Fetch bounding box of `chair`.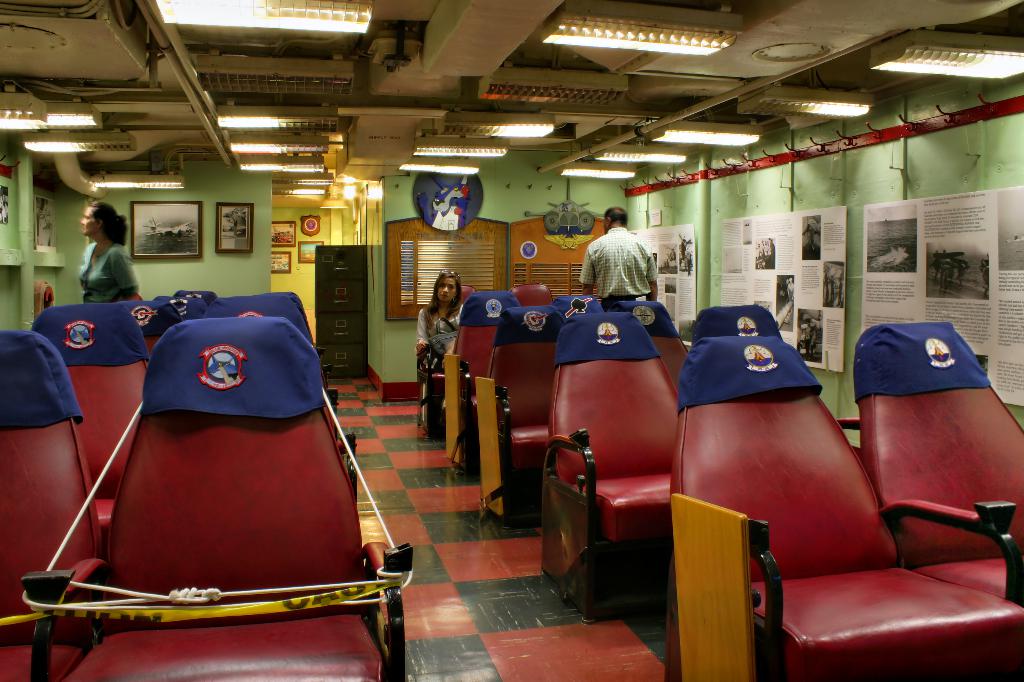
Bbox: (476,304,573,517).
